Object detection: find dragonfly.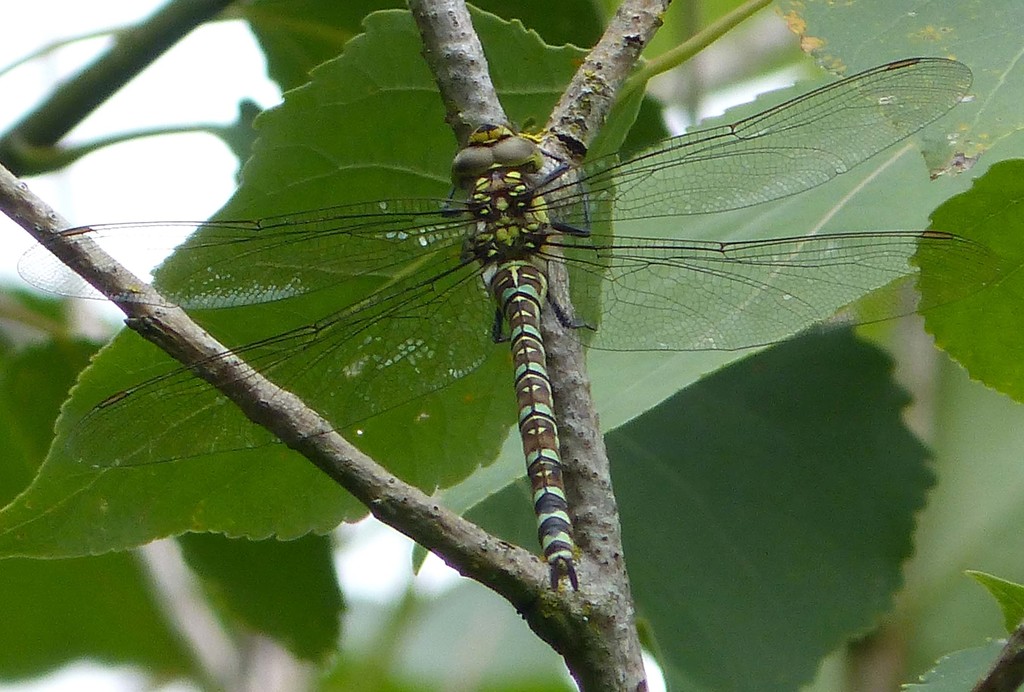
Rect(12, 60, 1000, 589).
